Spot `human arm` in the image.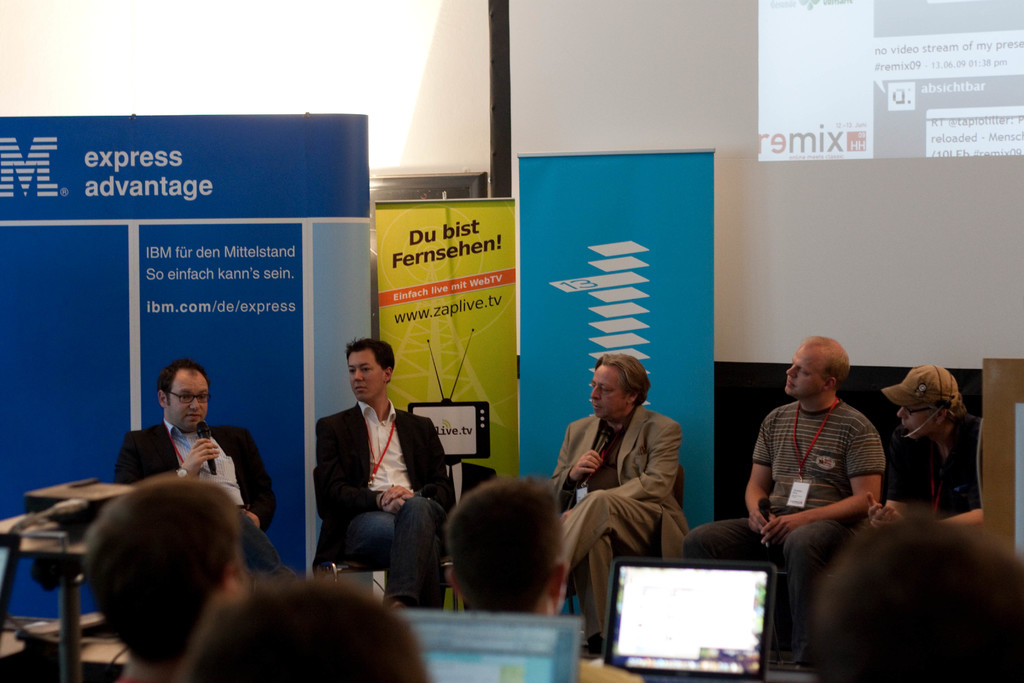
`human arm` found at 744,415,780,543.
